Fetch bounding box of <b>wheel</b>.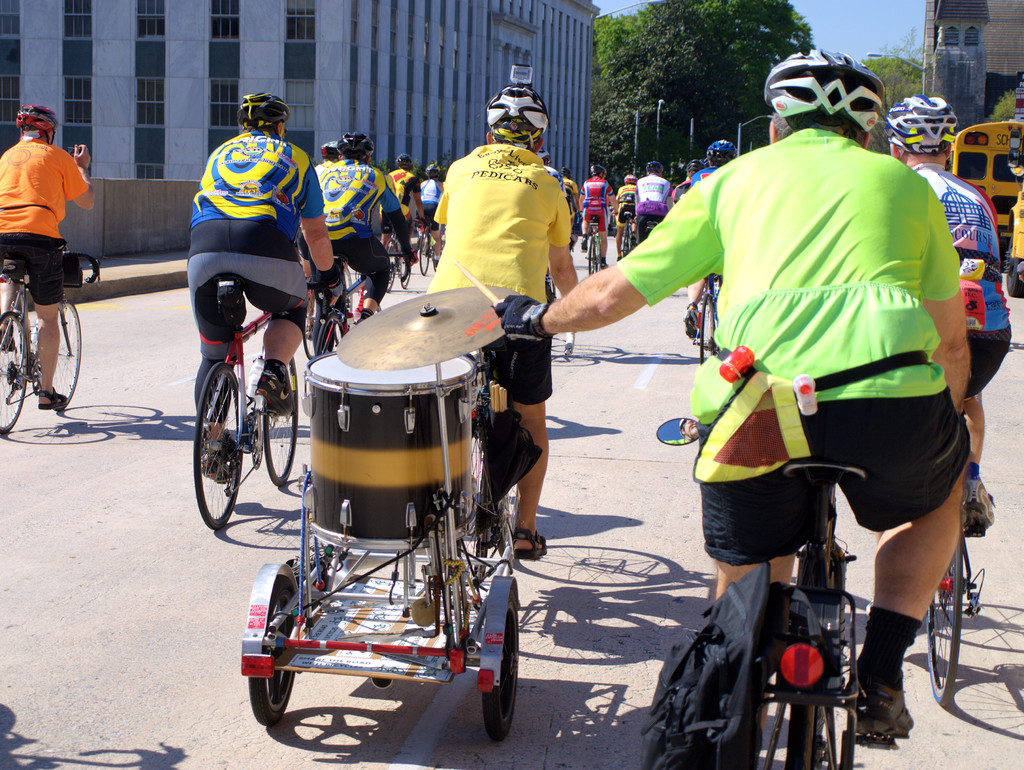
Bbox: 0, 309, 32, 443.
